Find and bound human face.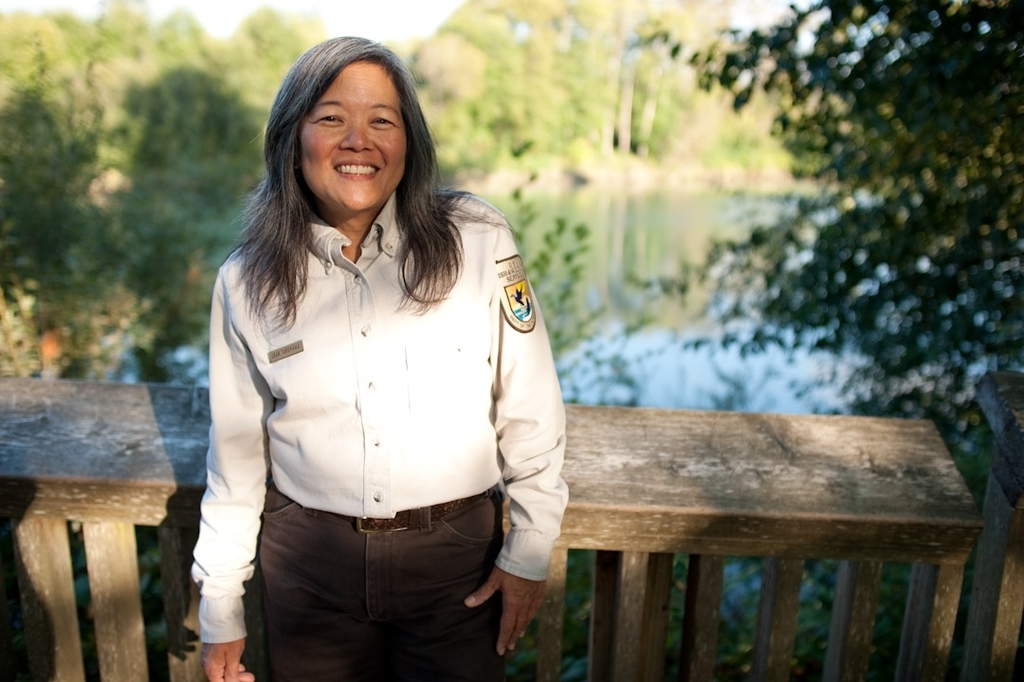
Bound: [left=299, top=64, right=411, bottom=213].
